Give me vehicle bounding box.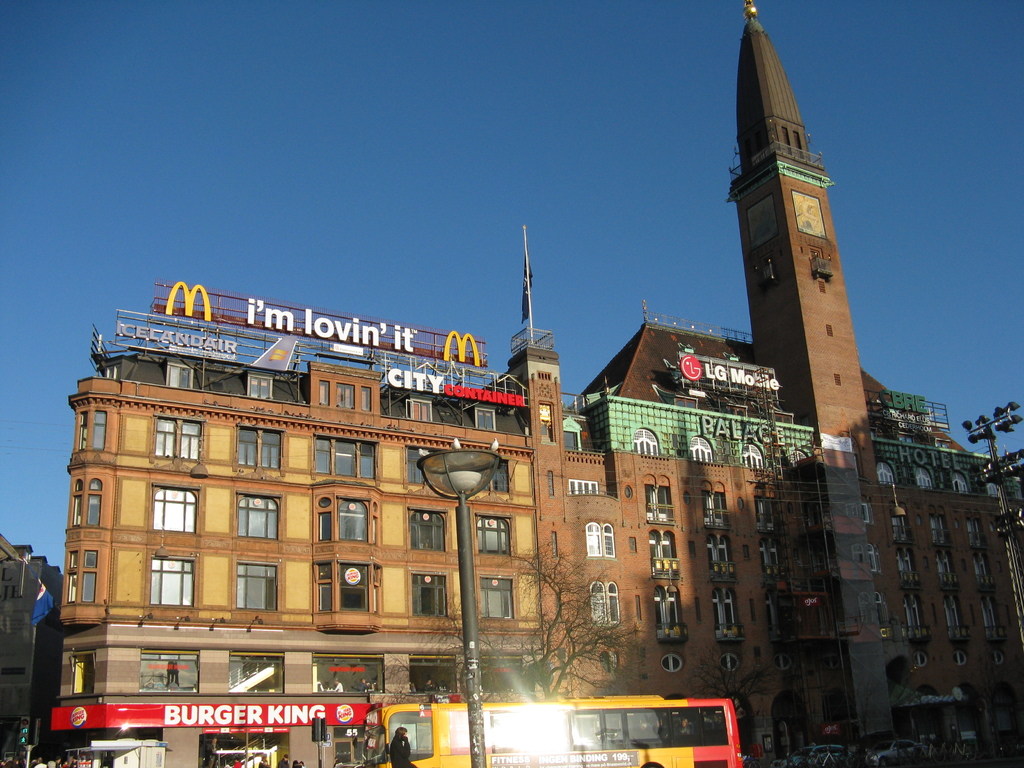
786,740,842,767.
